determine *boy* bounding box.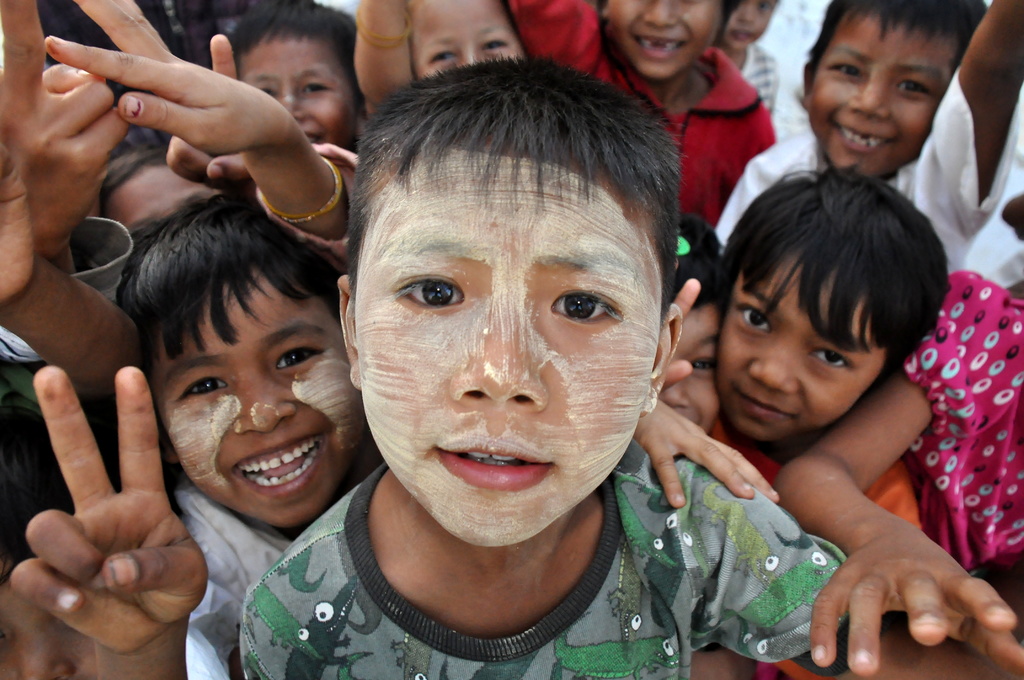
Determined: <bbox>198, 8, 363, 205</bbox>.
